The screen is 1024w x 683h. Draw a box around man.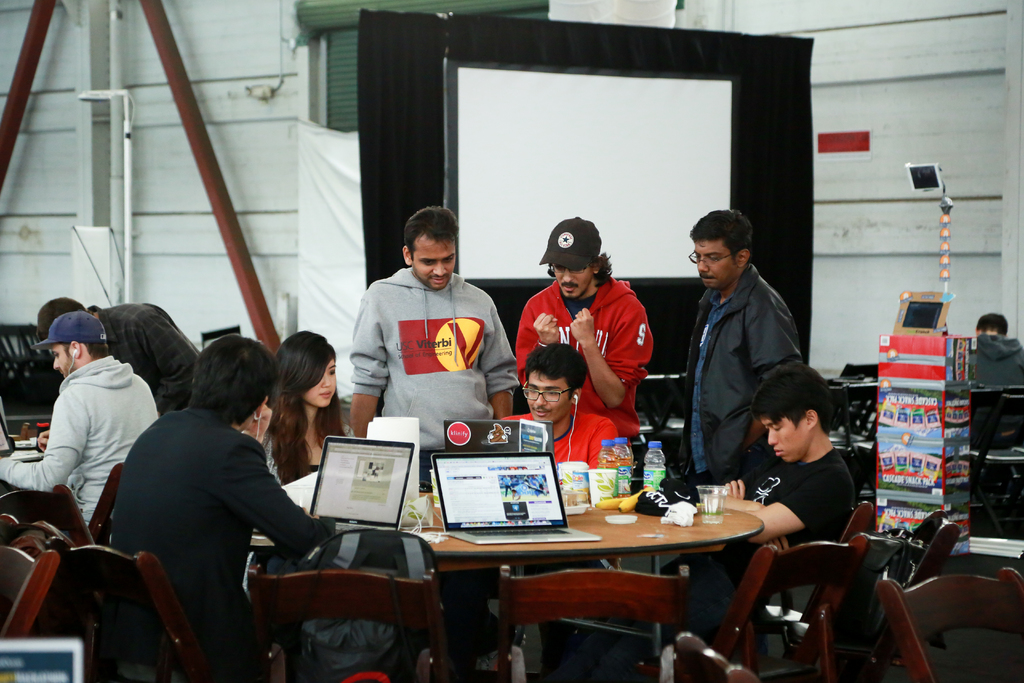
rect(351, 208, 521, 492).
